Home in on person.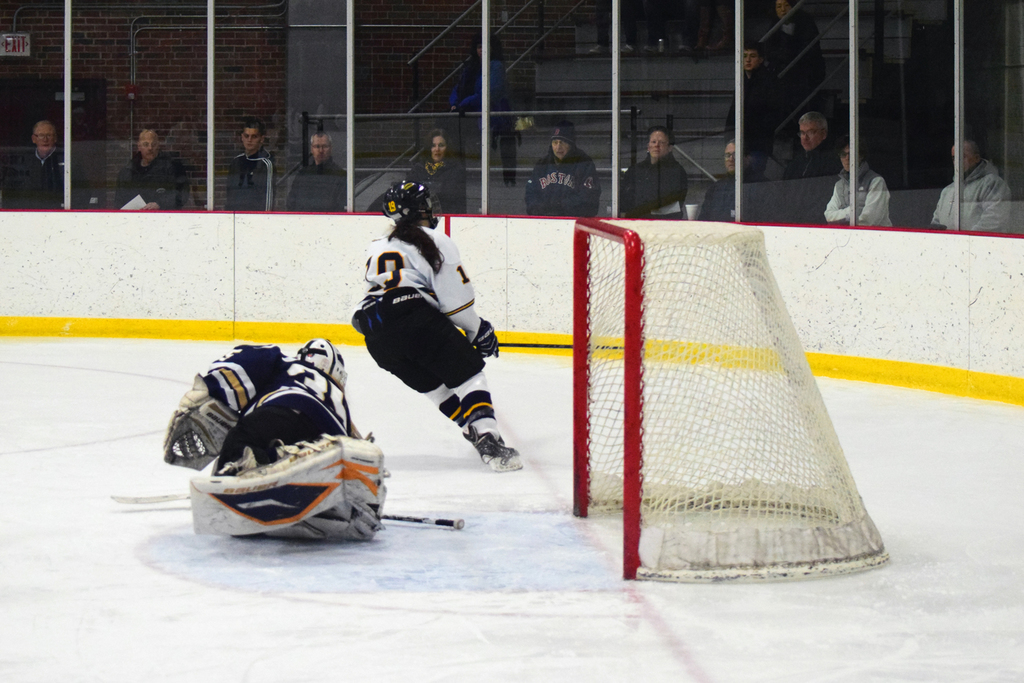
Homed in at (776, 104, 838, 220).
